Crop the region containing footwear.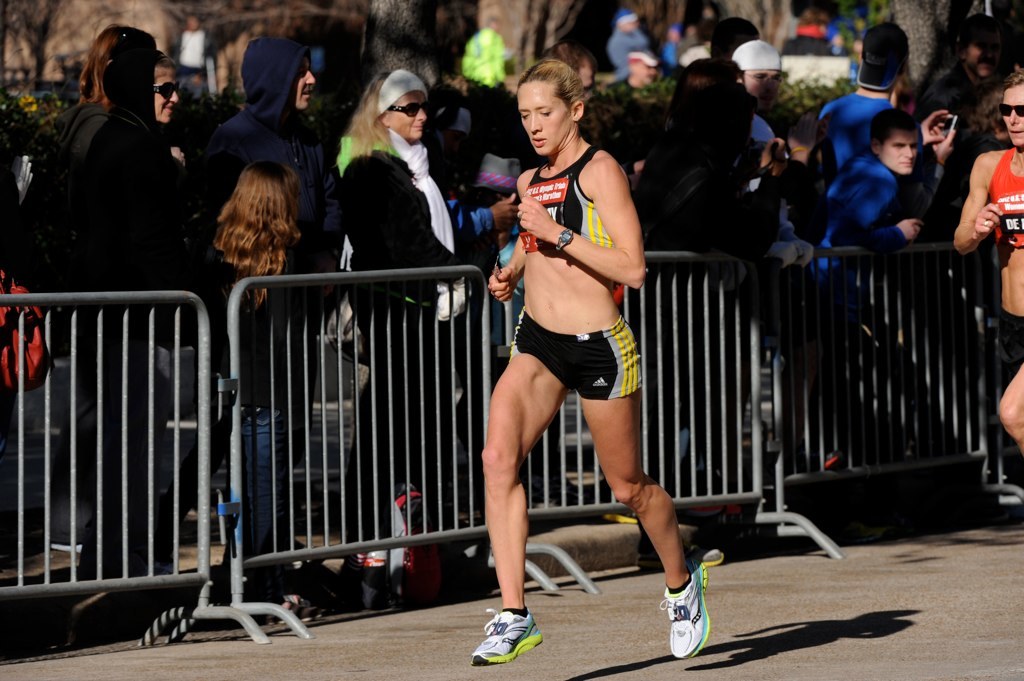
Crop region: <bbox>662, 576, 721, 661</bbox>.
